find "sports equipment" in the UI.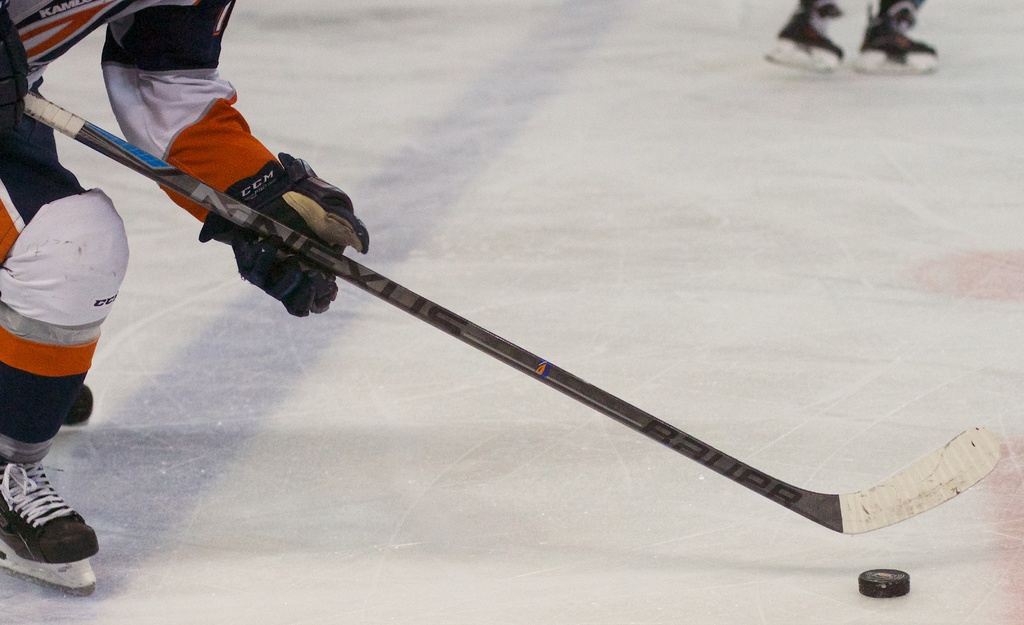
UI element at box(856, 4, 937, 77).
